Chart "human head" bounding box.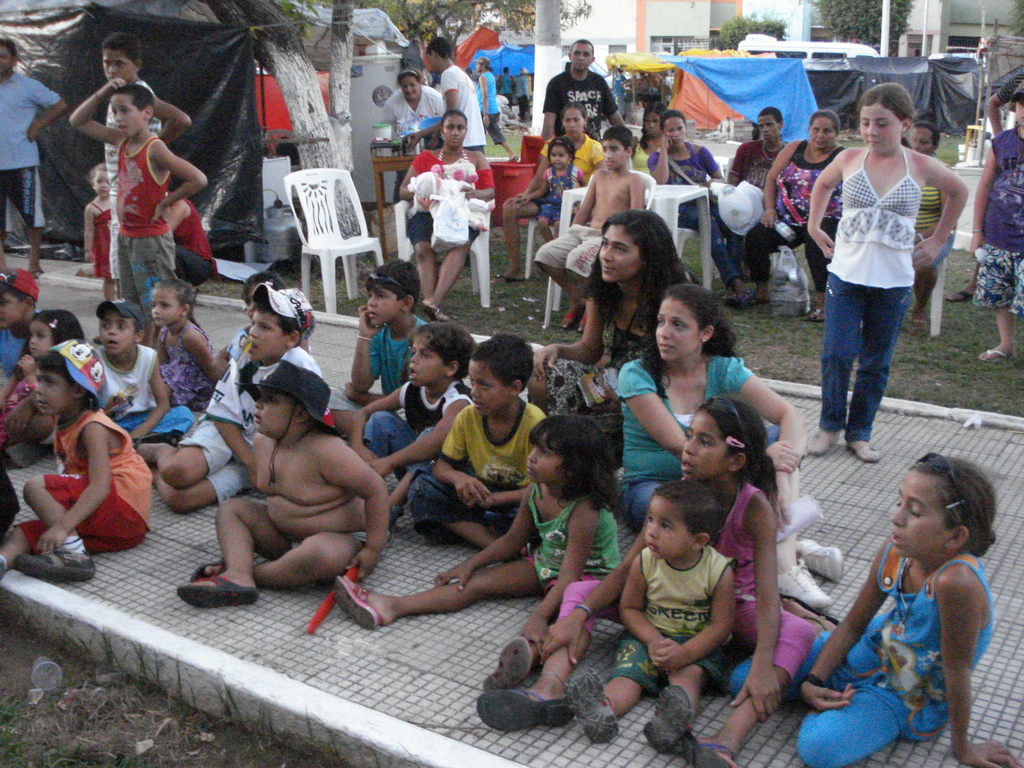
Charted: Rect(548, 140, 572, 177).
